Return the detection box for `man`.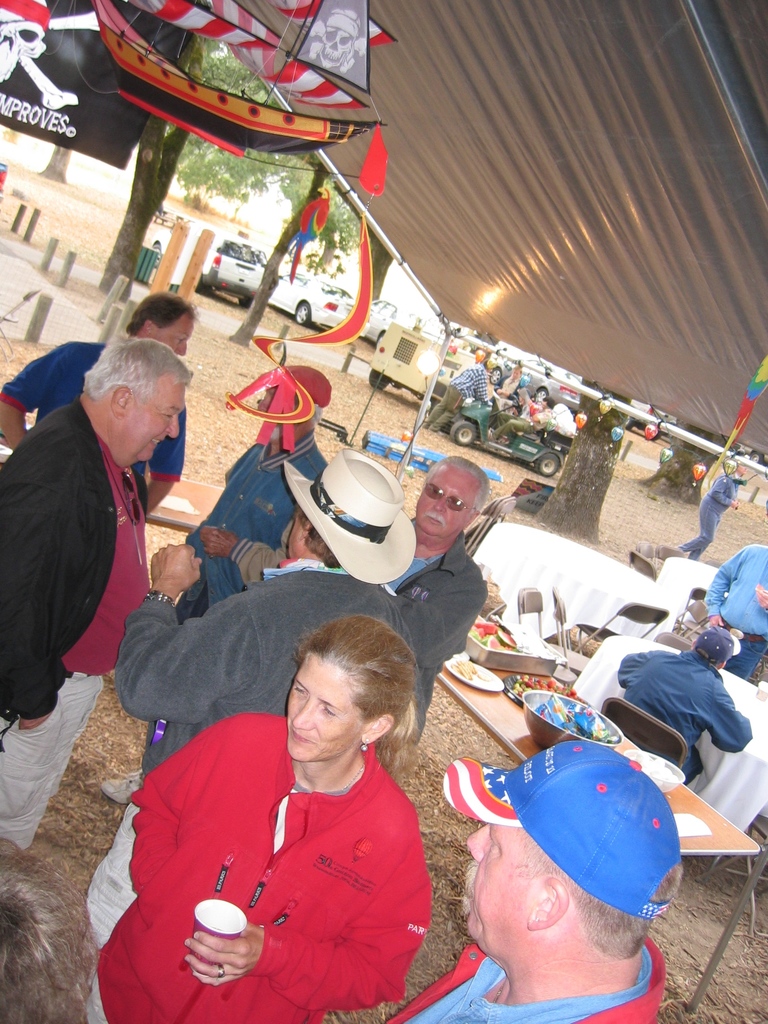
detection(623, 616, 753, 787).
